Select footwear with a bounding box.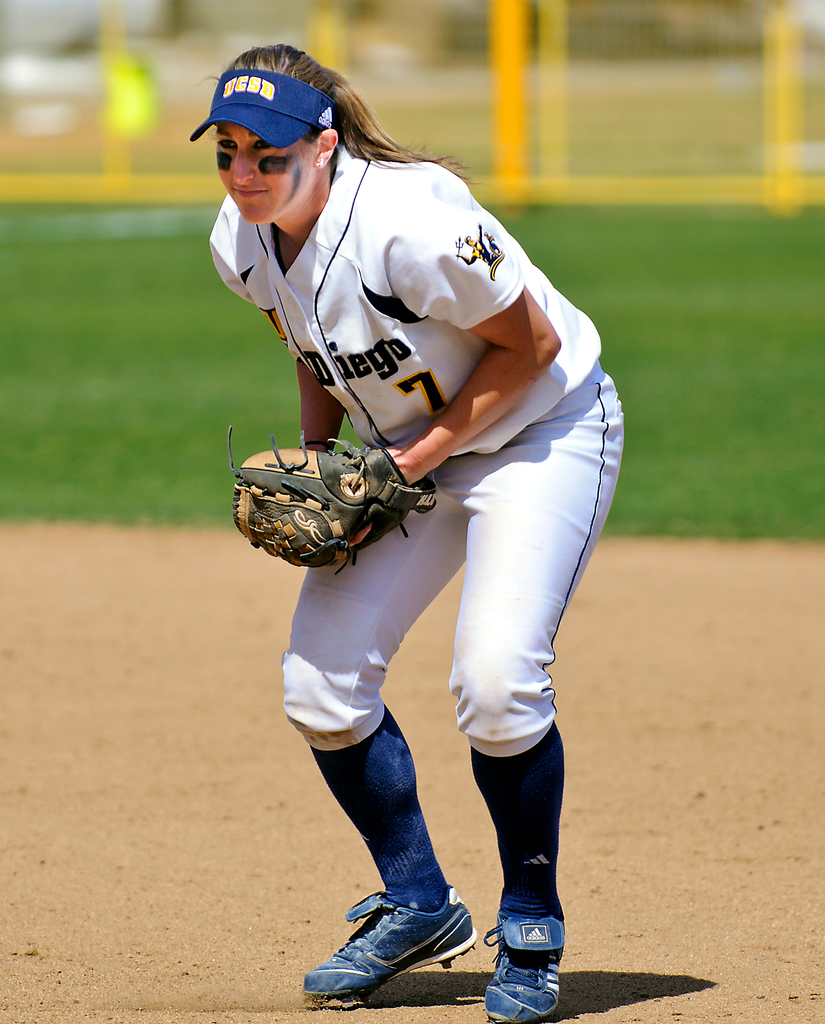
<region>482, 899, 571, 1023</region>.
